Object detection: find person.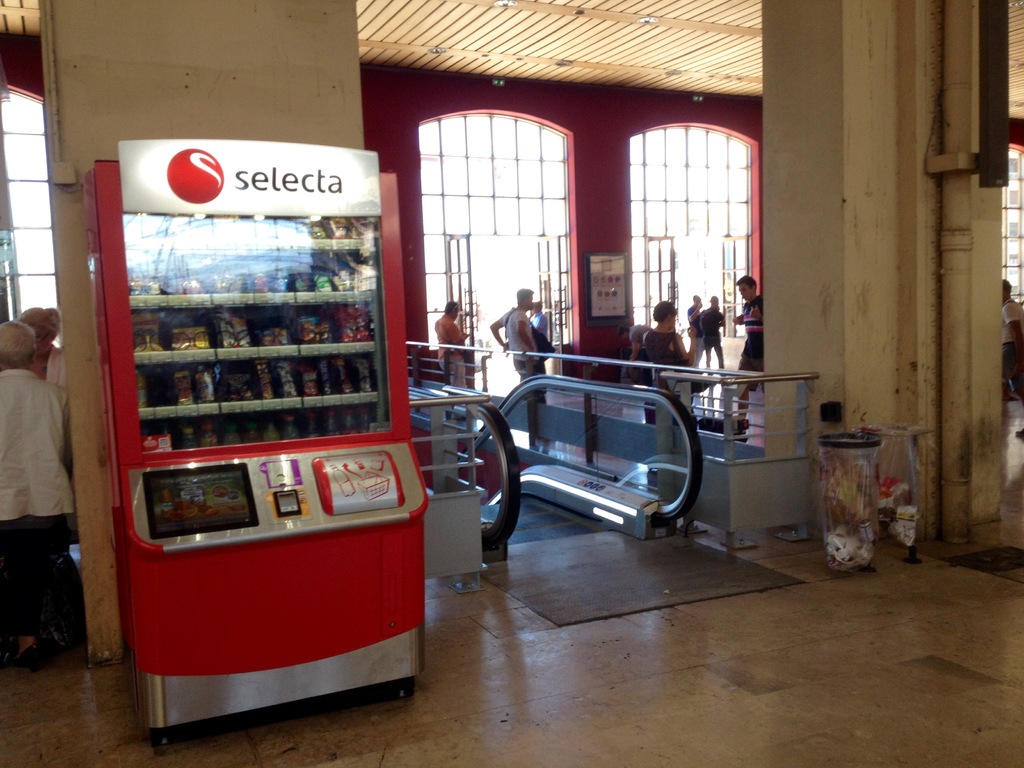
{"x1": 431, "y1": 298, "x2": 472, "y2": 384}.
